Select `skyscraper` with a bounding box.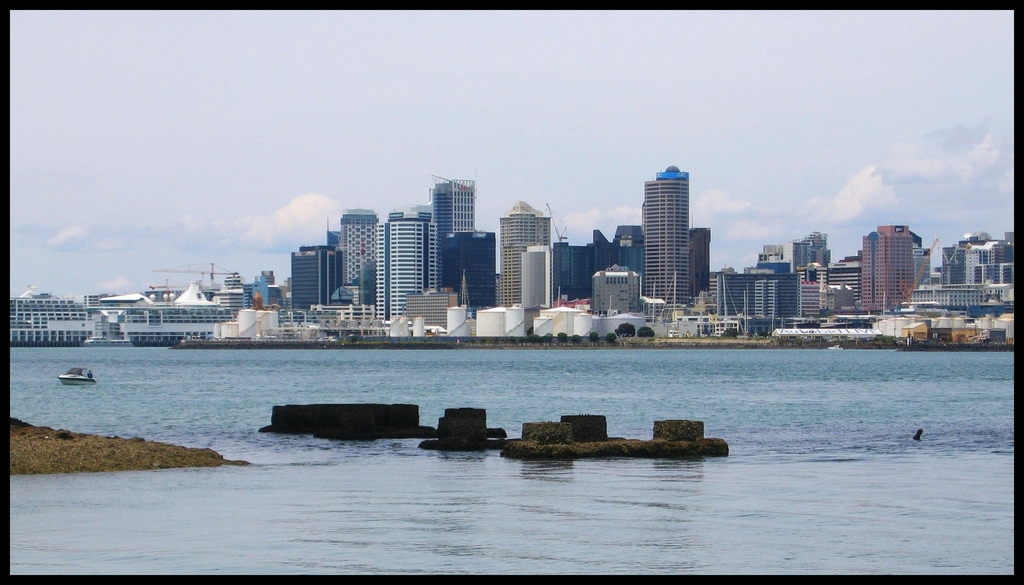
crop(496, 195, 554, 296).
